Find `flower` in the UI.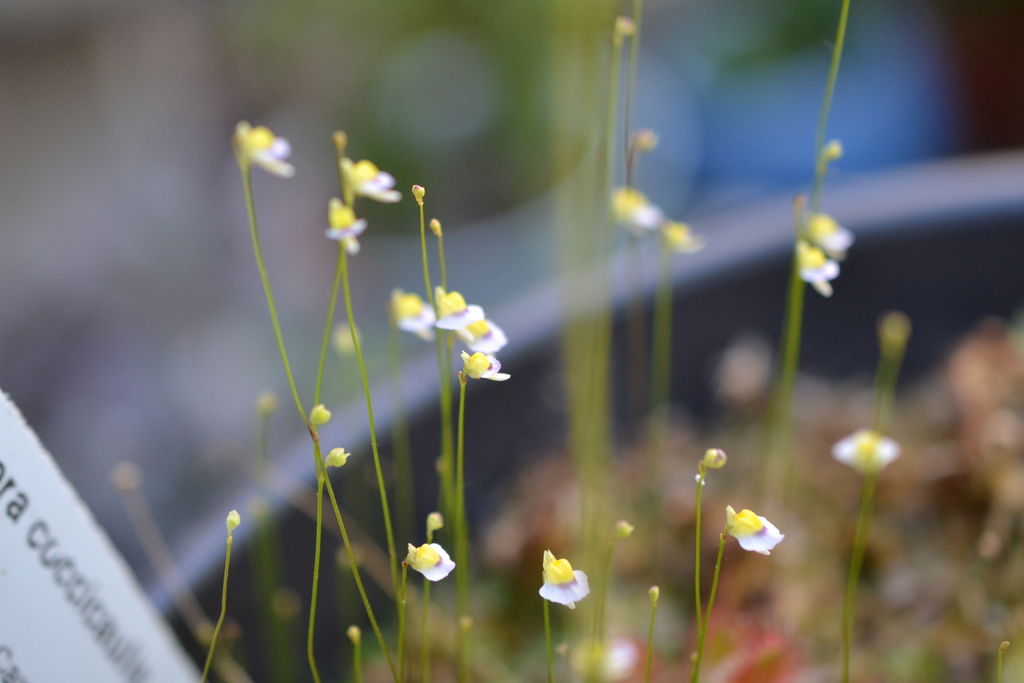
UI element at bbox=[345, 156, 396, 201].
